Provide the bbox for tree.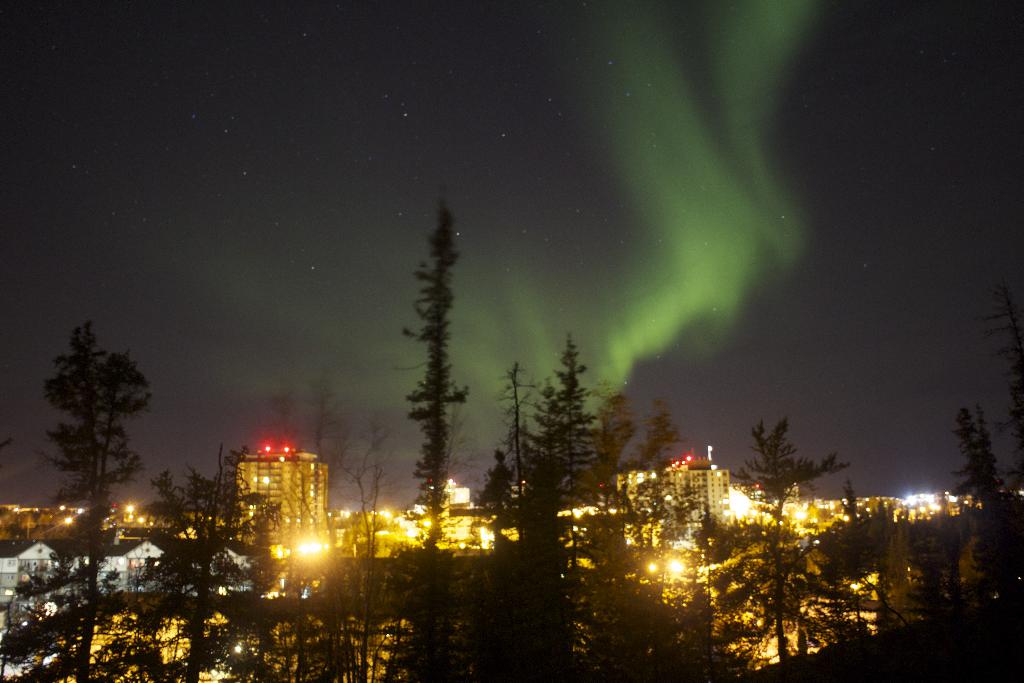
[33, 310, 150, 555].
